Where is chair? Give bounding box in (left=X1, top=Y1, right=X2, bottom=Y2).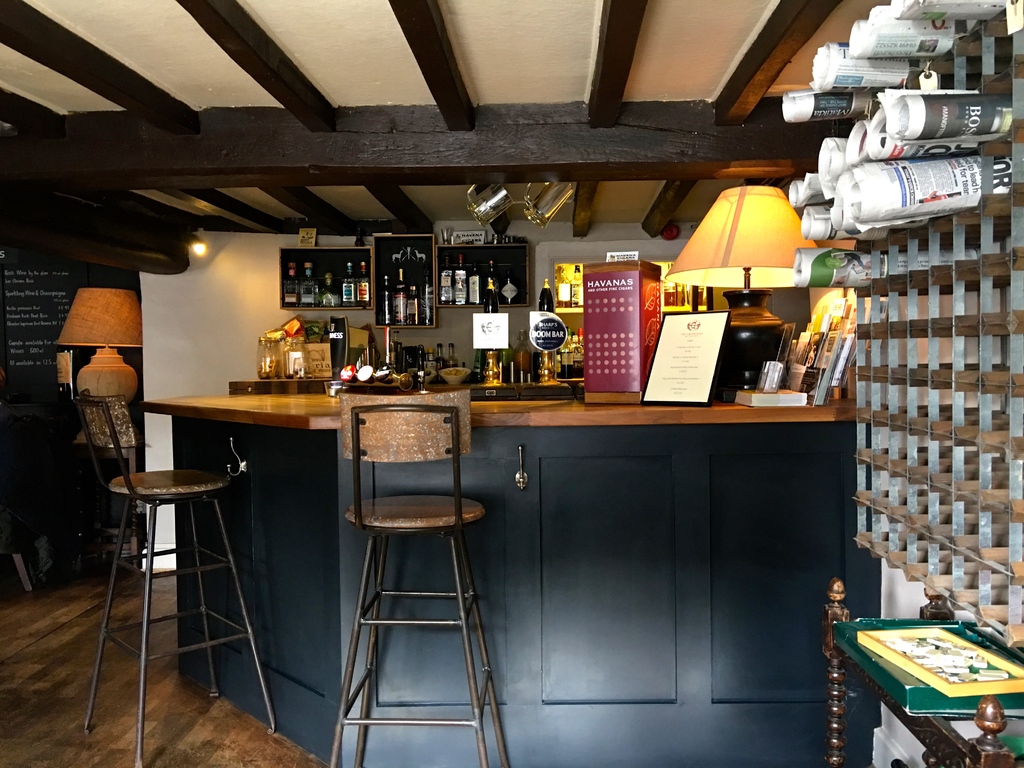
(left=72, top=393, right=277, bottom=767).
